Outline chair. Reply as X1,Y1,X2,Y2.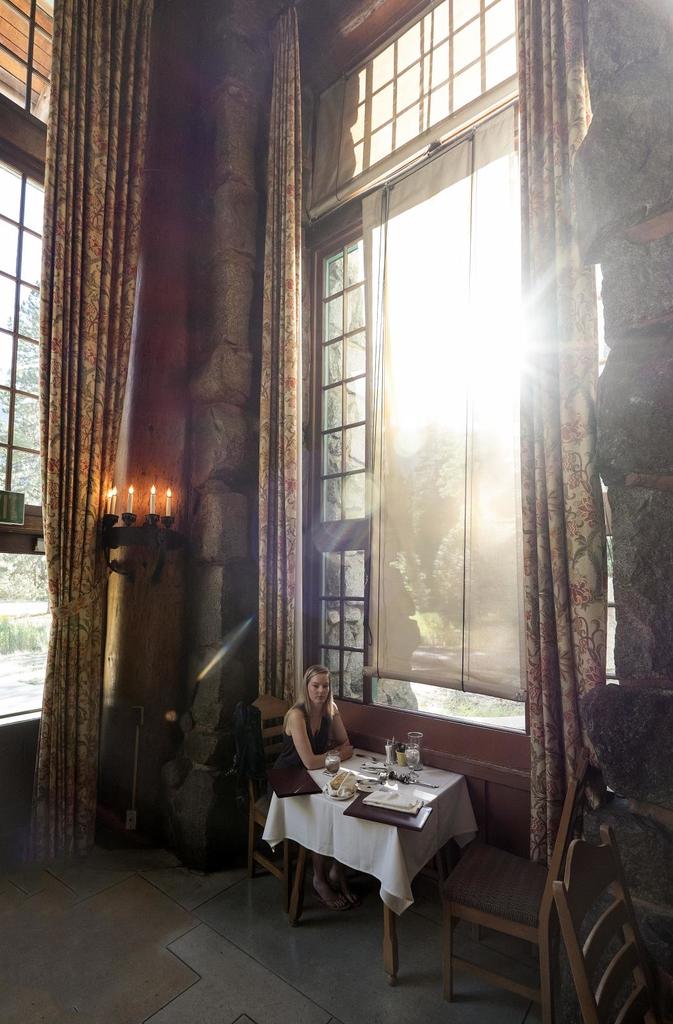
549,824,672,1023.
